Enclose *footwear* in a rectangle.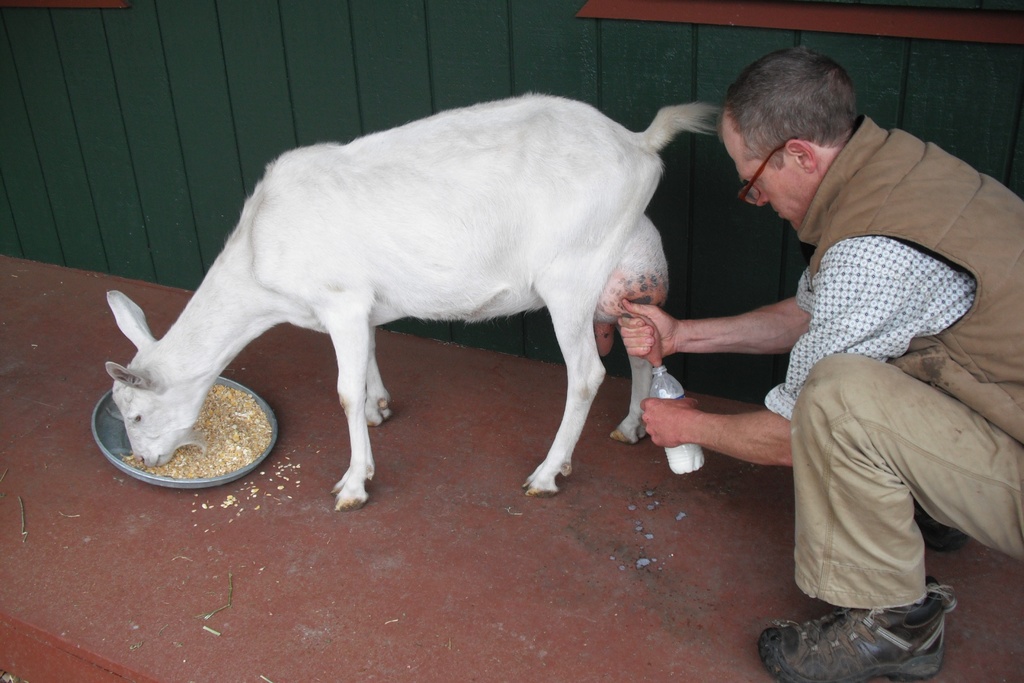
Rect(911, 506, 963, 551).
